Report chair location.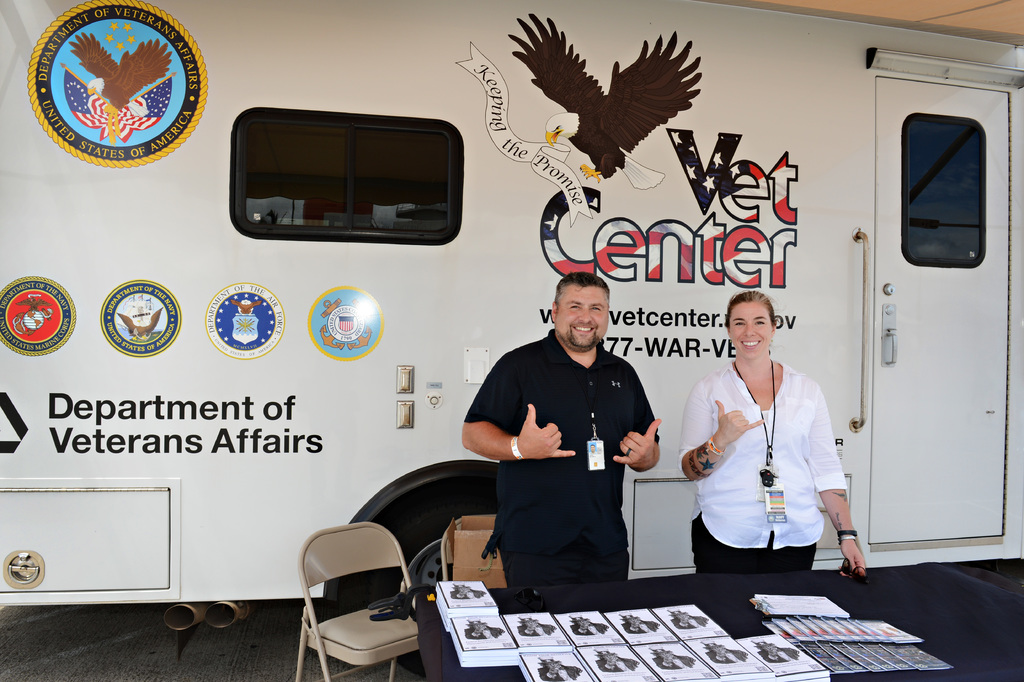
Report: box(293, 522, 432, 681).
